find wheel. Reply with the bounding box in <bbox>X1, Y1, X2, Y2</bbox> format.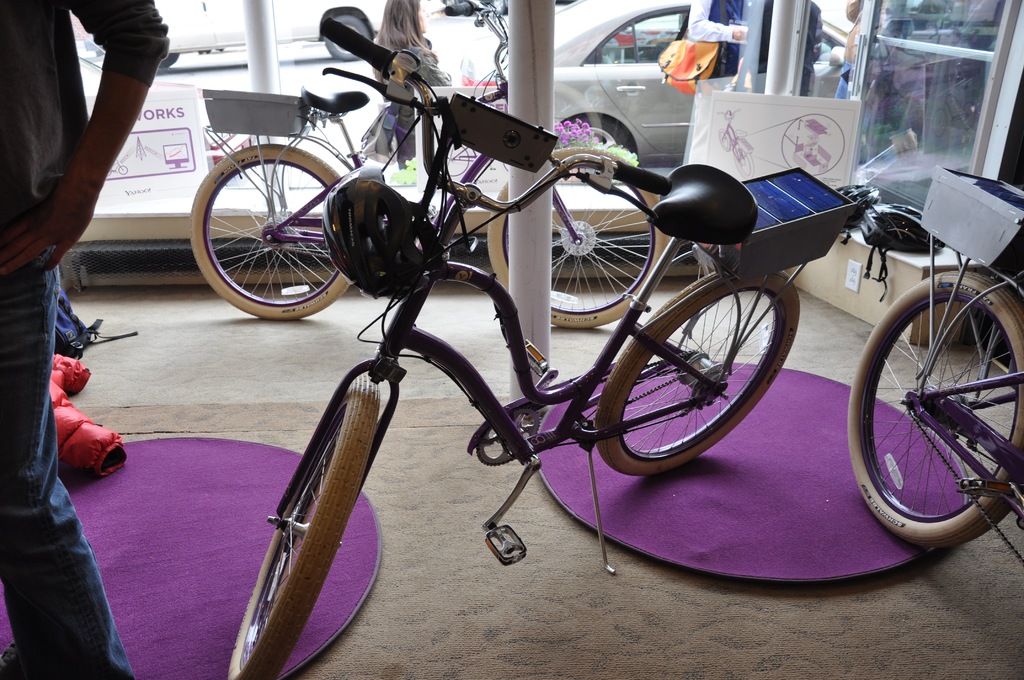
<bbox>596, 270, 797, 474</bbox>.
